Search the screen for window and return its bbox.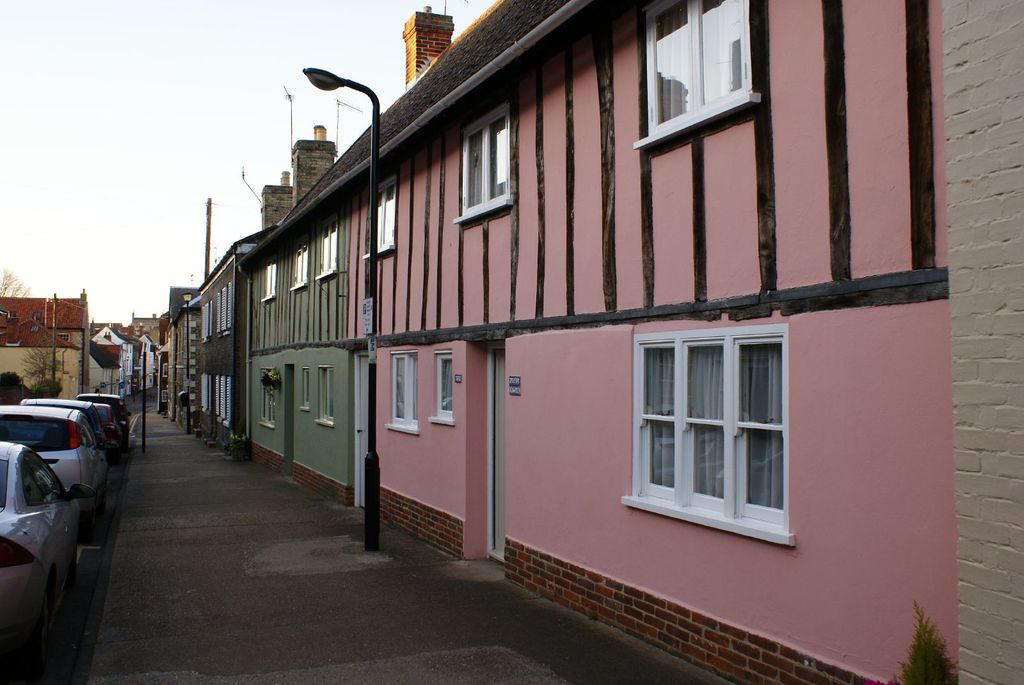
Found: crop(383, 346, 415, 439).
